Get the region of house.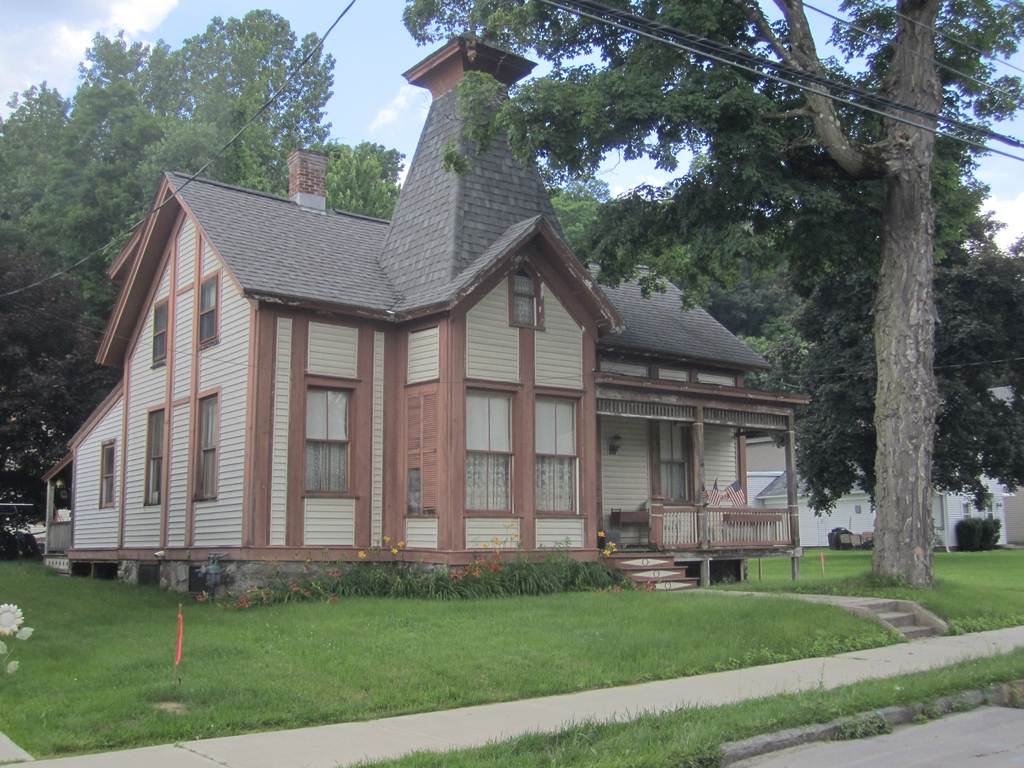
[x1=744, y1=388, x2=1023, y2=548].
